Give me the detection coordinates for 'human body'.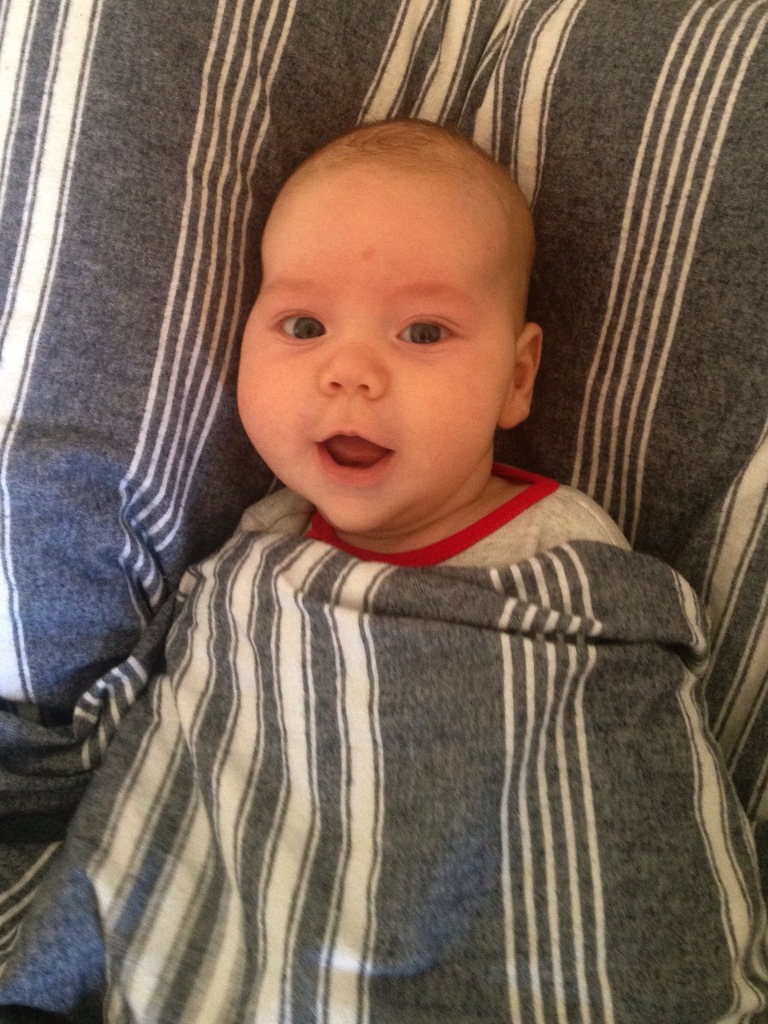
{"x1": 19, "y1": 108, "x2": 724, "y2": 1023}.
